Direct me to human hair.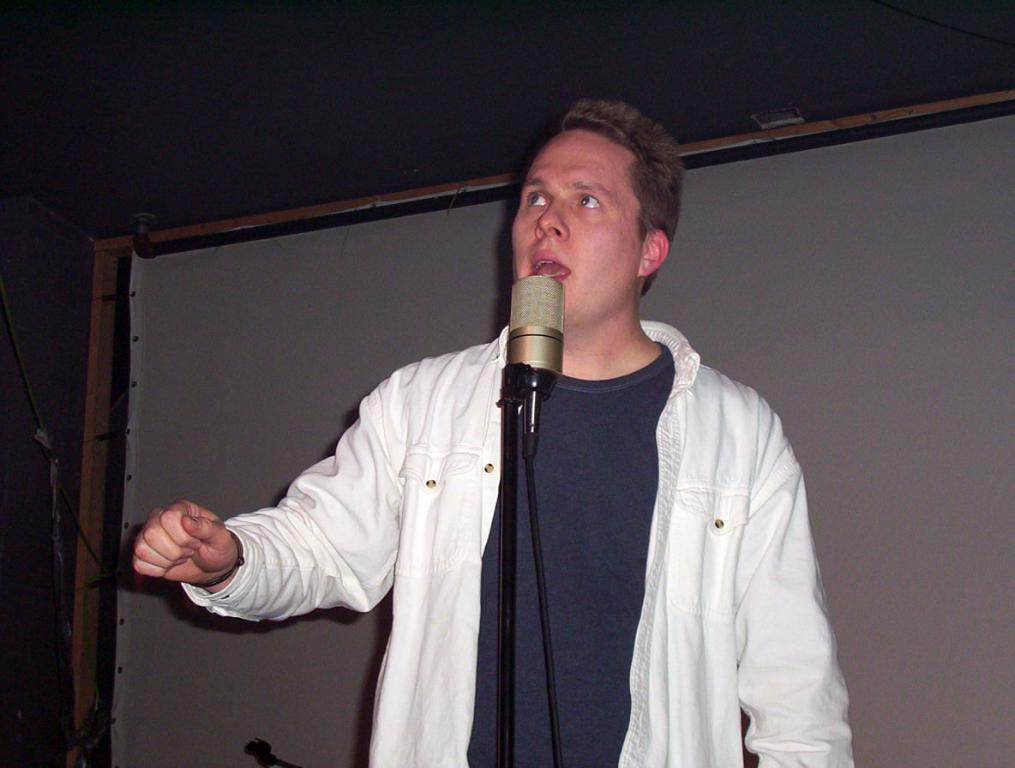
Direction: pyautogui.locateOnScreen(515, 107, 683, 291).
